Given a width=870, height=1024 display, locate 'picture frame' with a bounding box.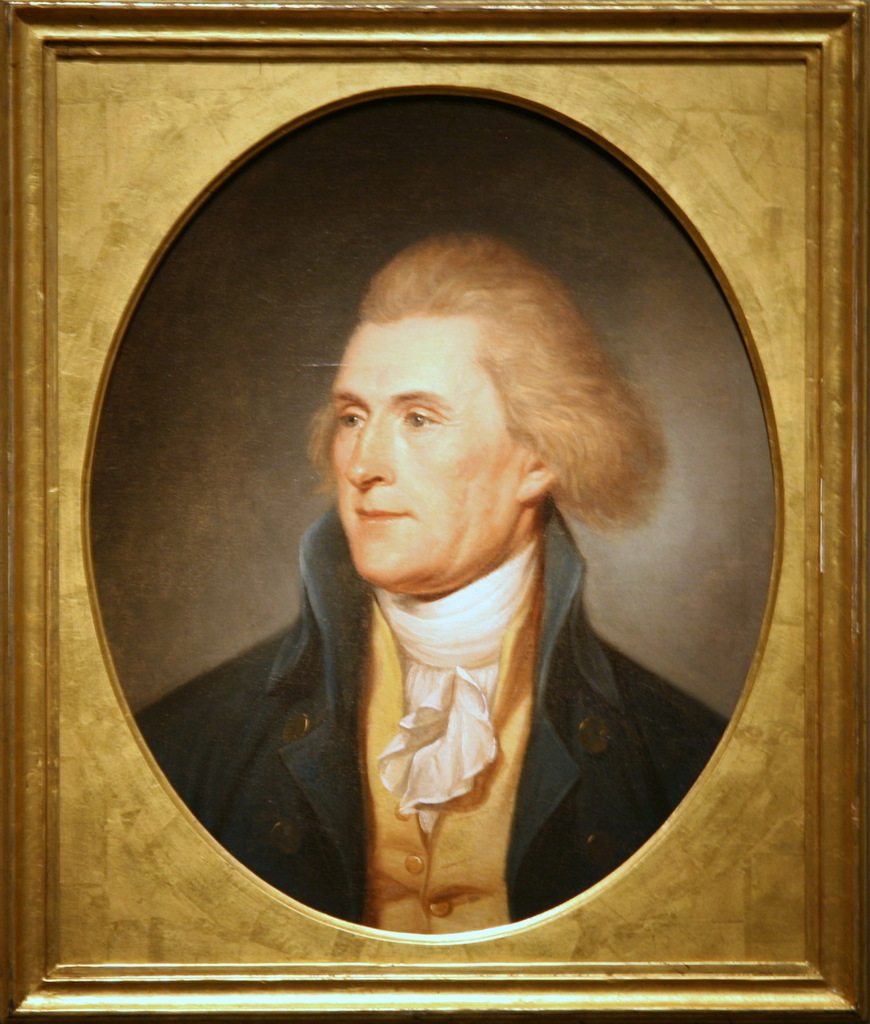
Located: rect(0, 0, 869, 1023).
